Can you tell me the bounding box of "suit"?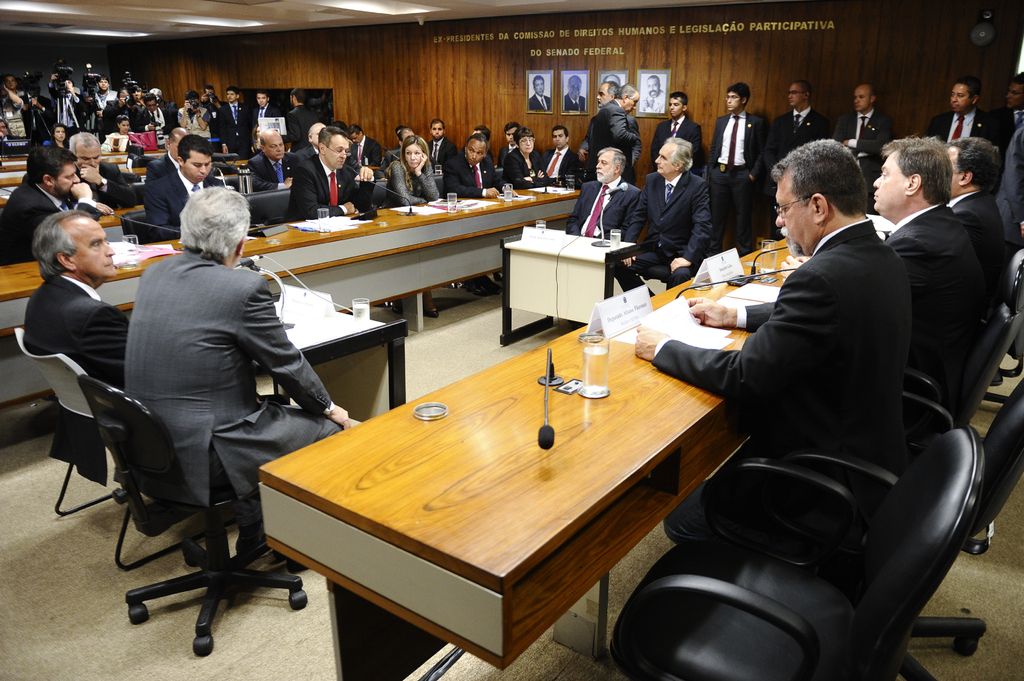
[x1=74, y1=161, x2=142, y2=211].
